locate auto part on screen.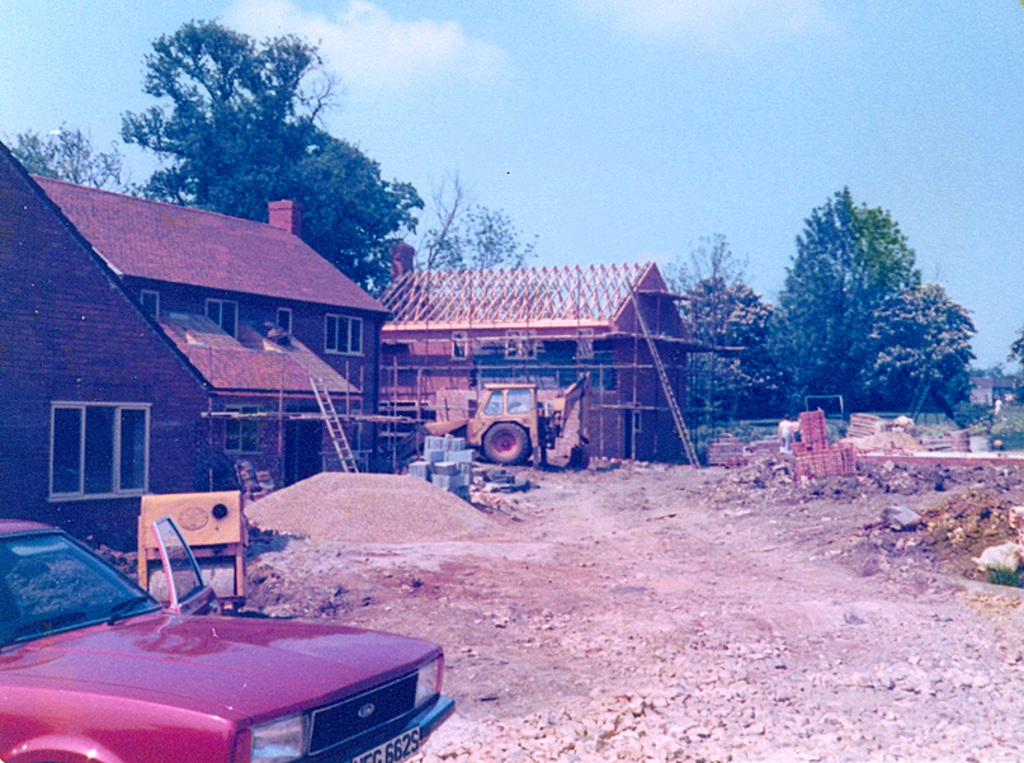
On screen at crop(1, 523, 161, 651).
